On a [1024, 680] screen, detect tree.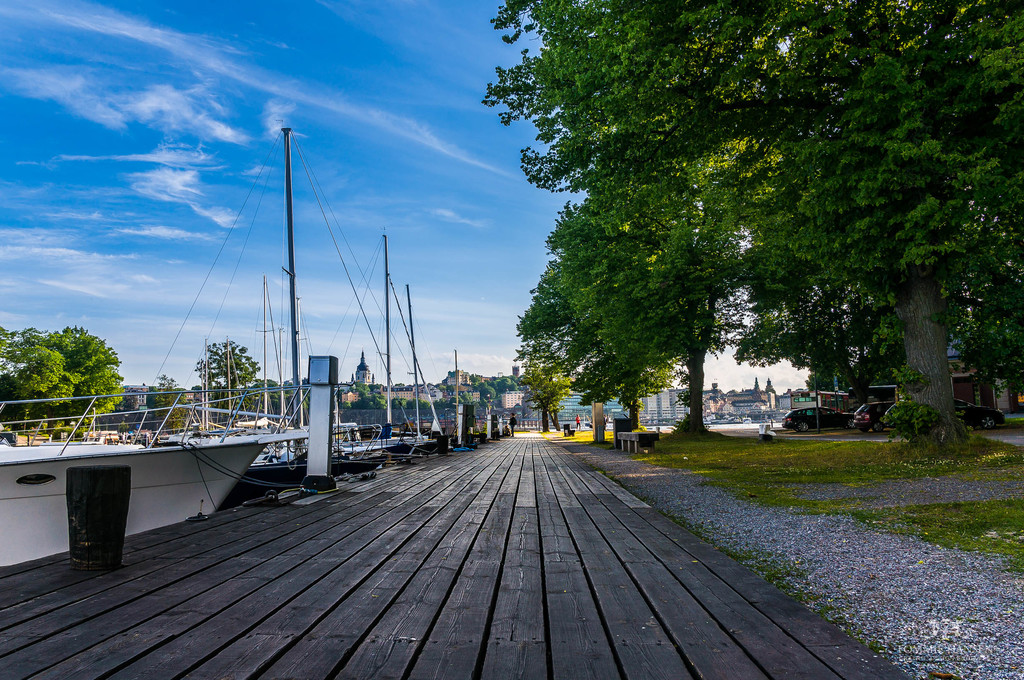
bbox=(340, 399, 353, 411).
